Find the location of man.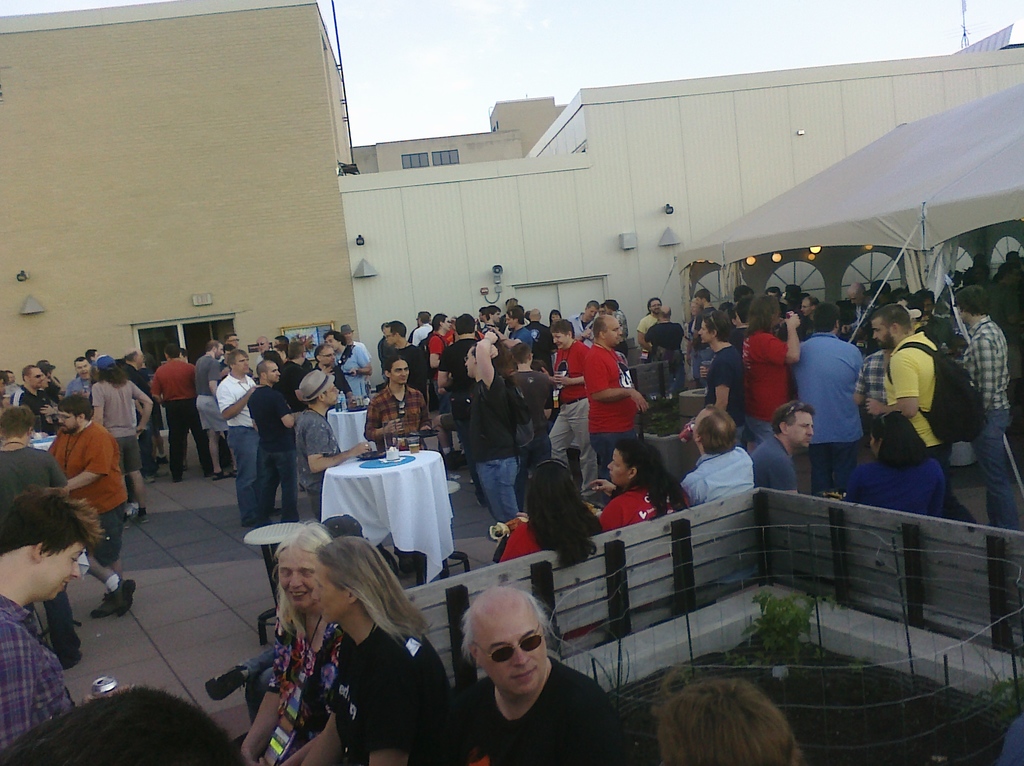
Location: [x1=581, y1=314, x2=650, y2=505].
